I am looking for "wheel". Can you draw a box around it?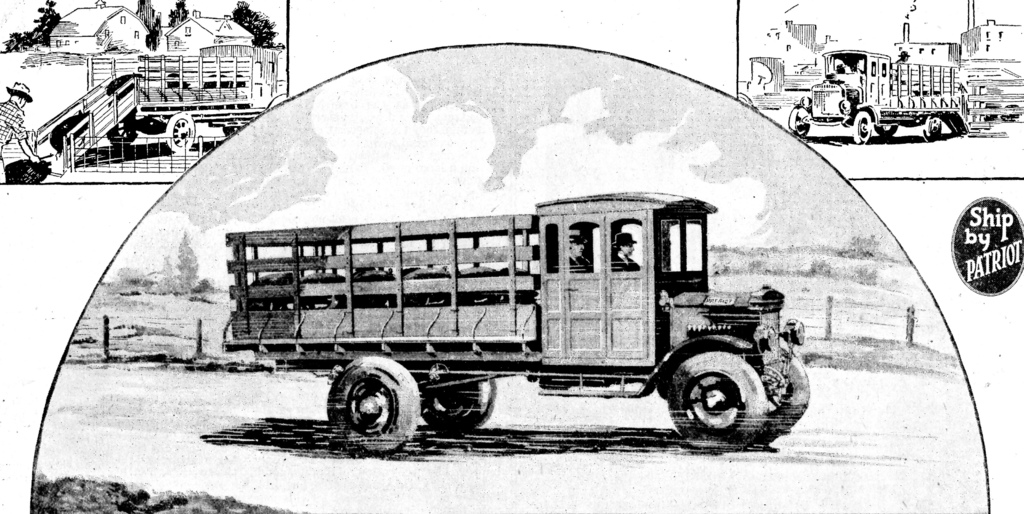
Sure, the bounding box is pyautogui.locateOnScreen(788, 107, 811, 137).
